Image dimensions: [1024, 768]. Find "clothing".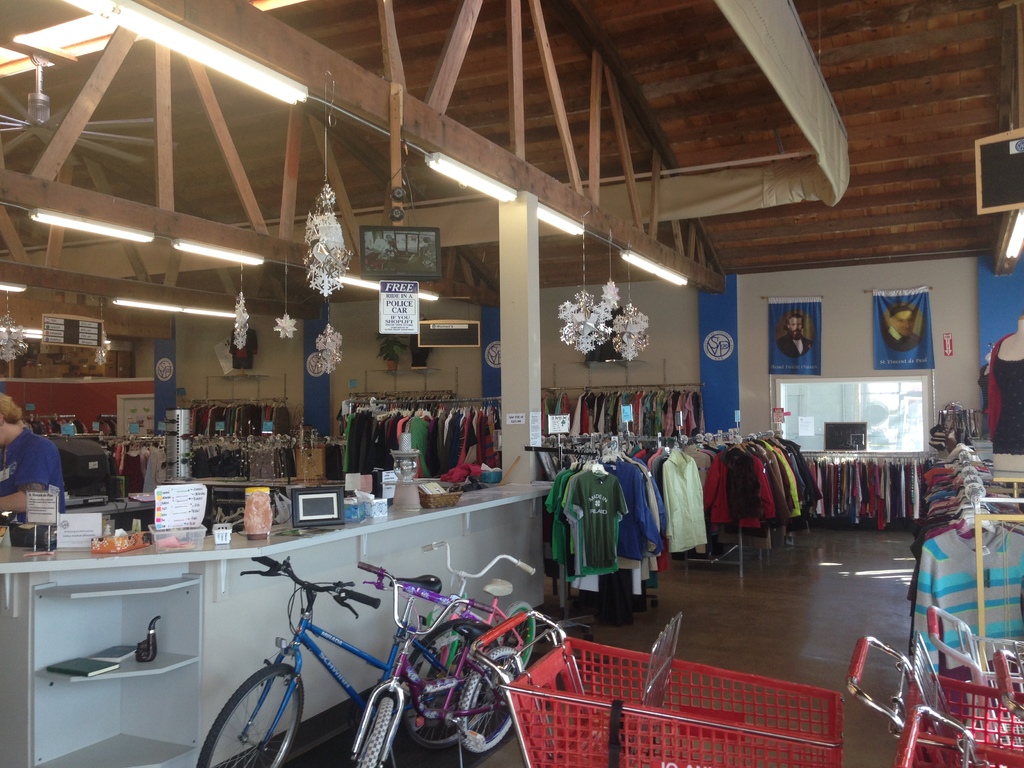
(188,397,291,438).
